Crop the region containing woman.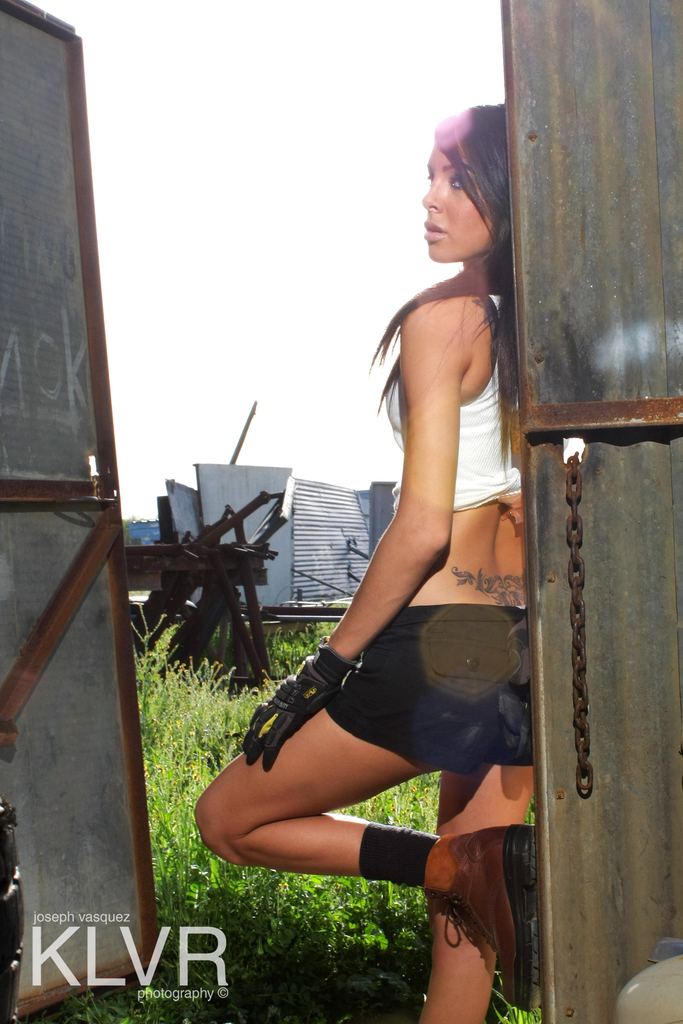
Crop region: {"x1": 193, "y1": 81, "x2": 566, "y2": 1023}.
